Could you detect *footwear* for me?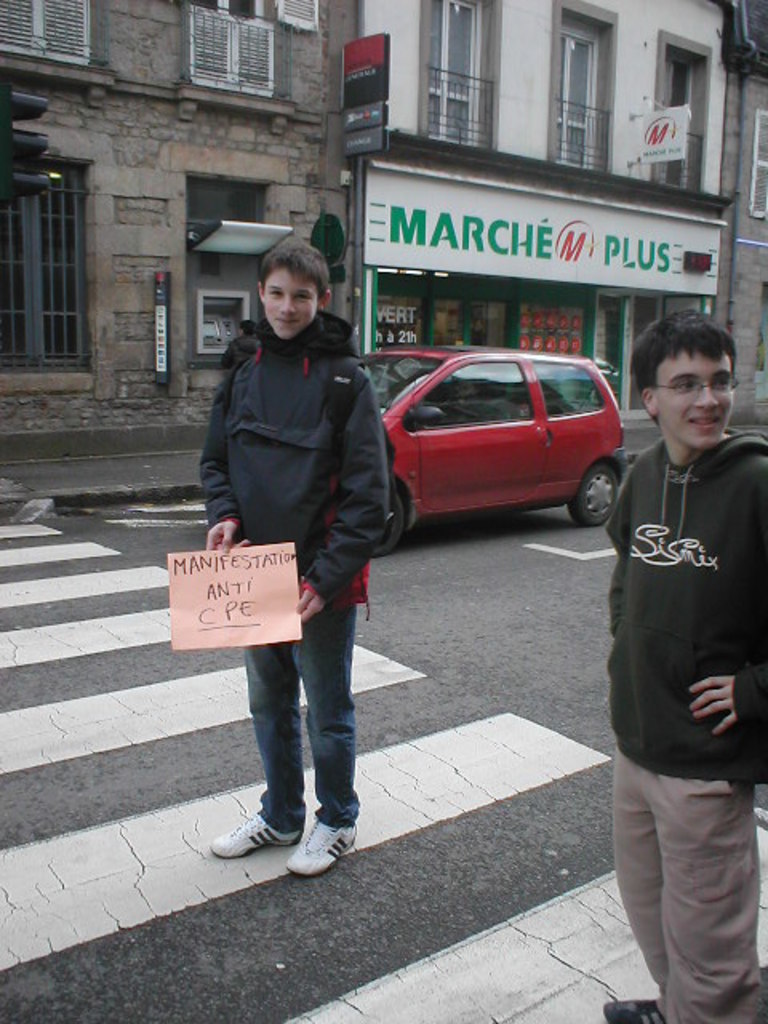
Detection result: 282, 816, 358, 877.
